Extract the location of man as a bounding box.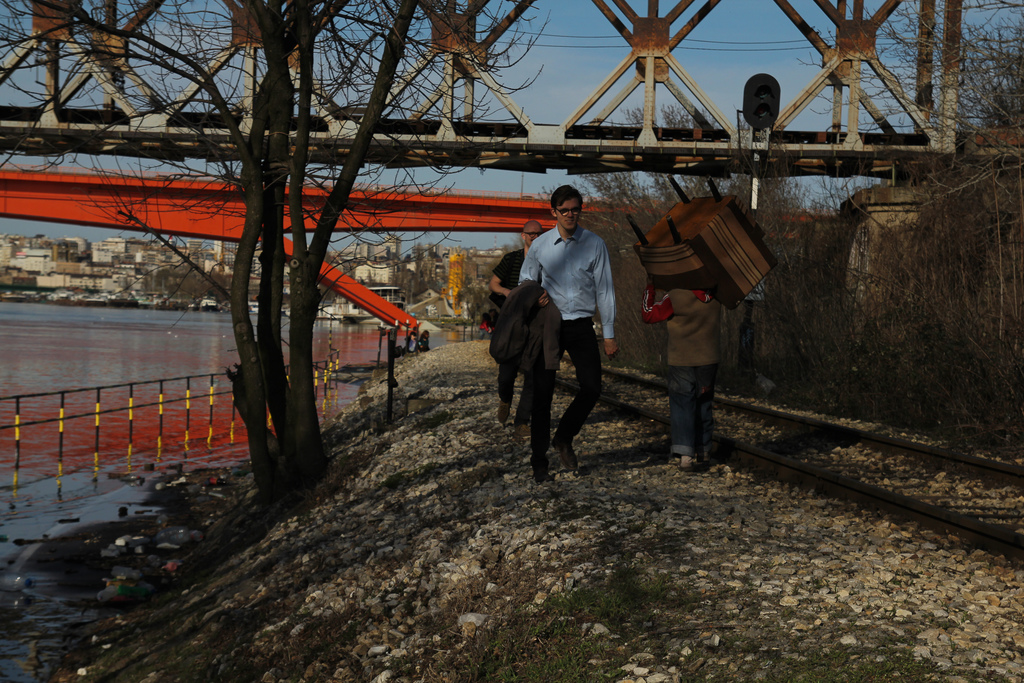
region(504, 190, 626, 477).
